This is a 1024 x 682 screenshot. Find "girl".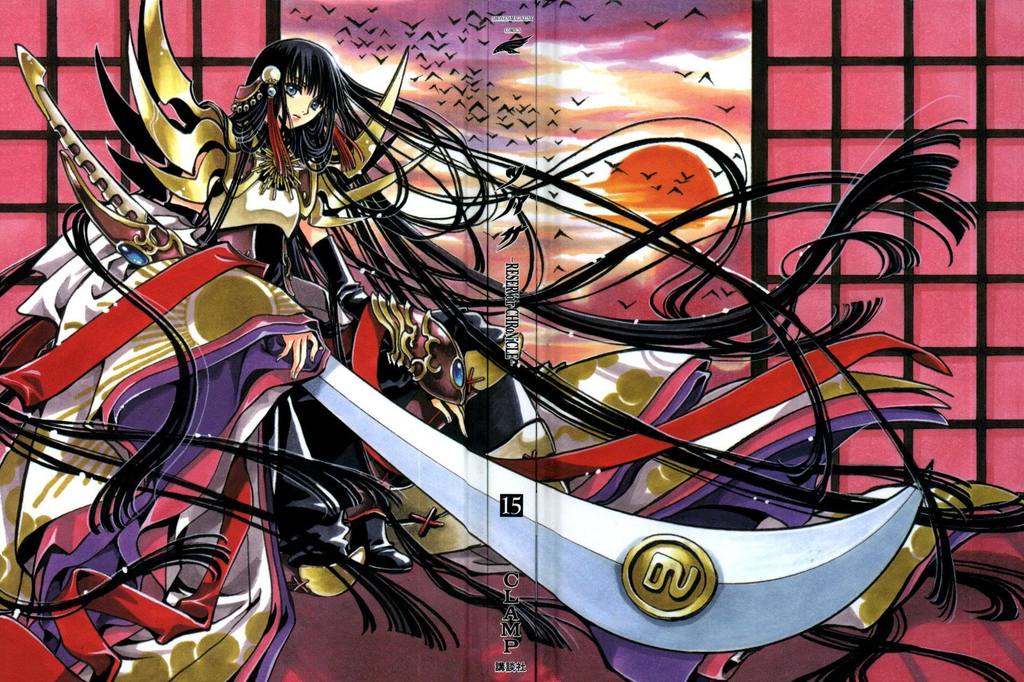
Bounding box: box(0, 0, 1023, 681).
